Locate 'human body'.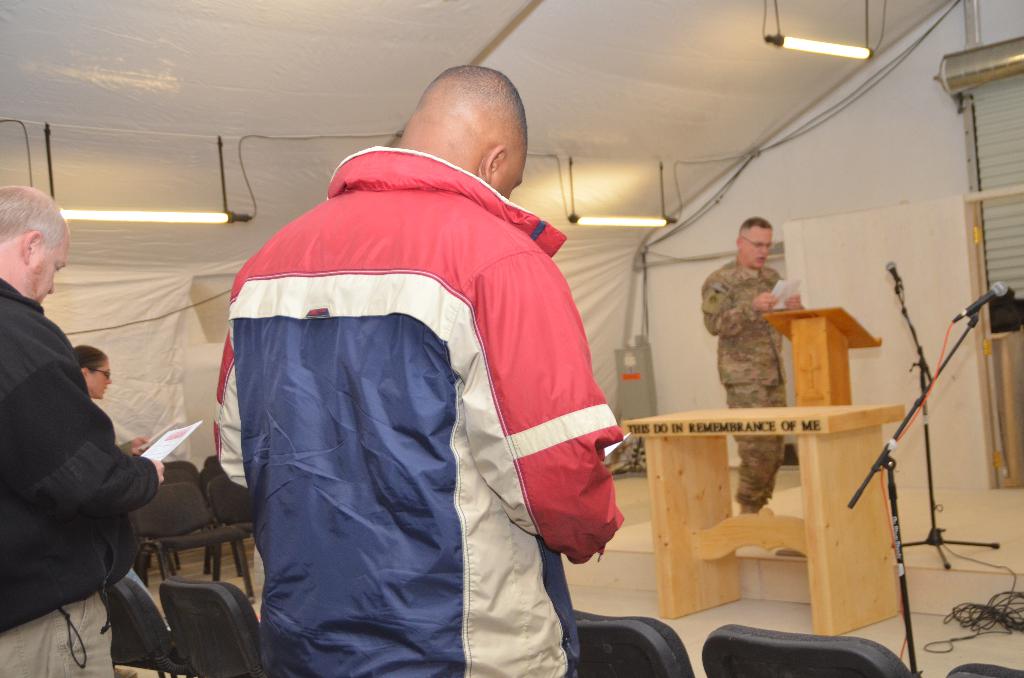
Bounding box: <bbox>3, 251, 172, 677</bbox>.
